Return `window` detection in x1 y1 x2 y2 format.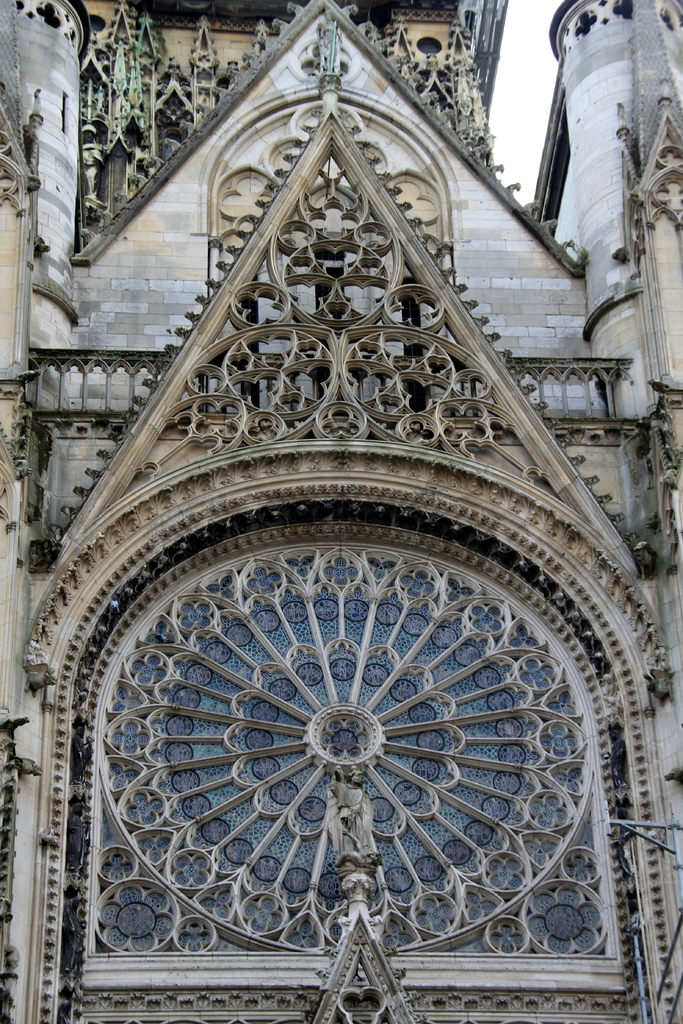
28 1 69 27.
